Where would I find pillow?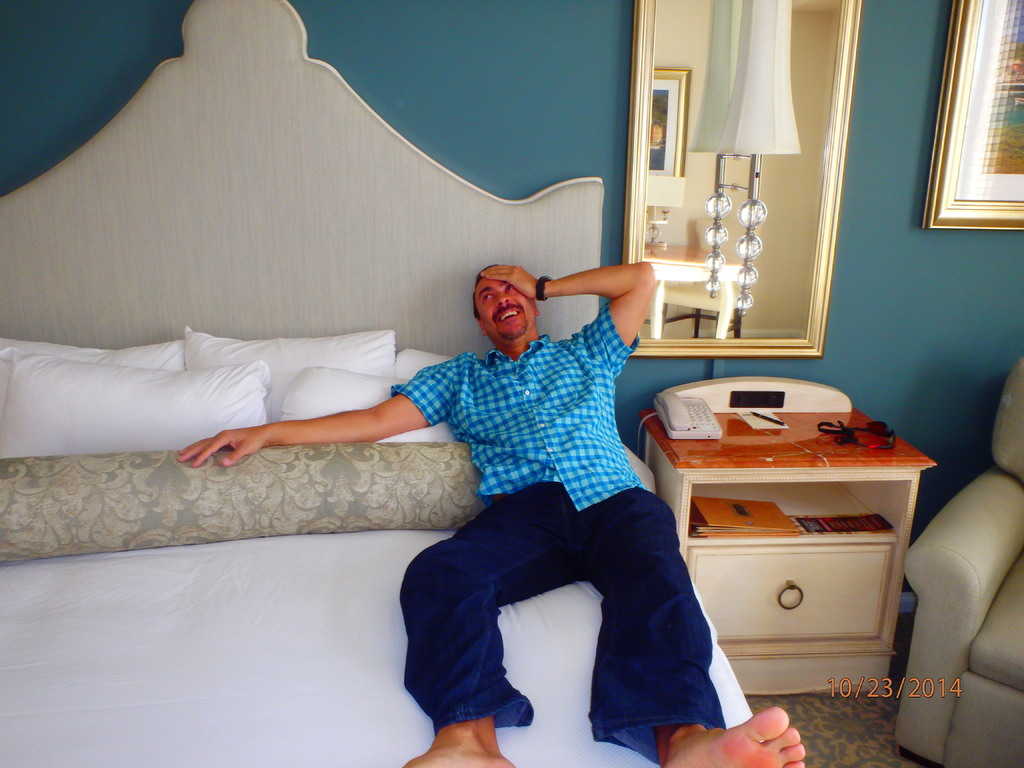
At box(0, 336, 186, 380).
